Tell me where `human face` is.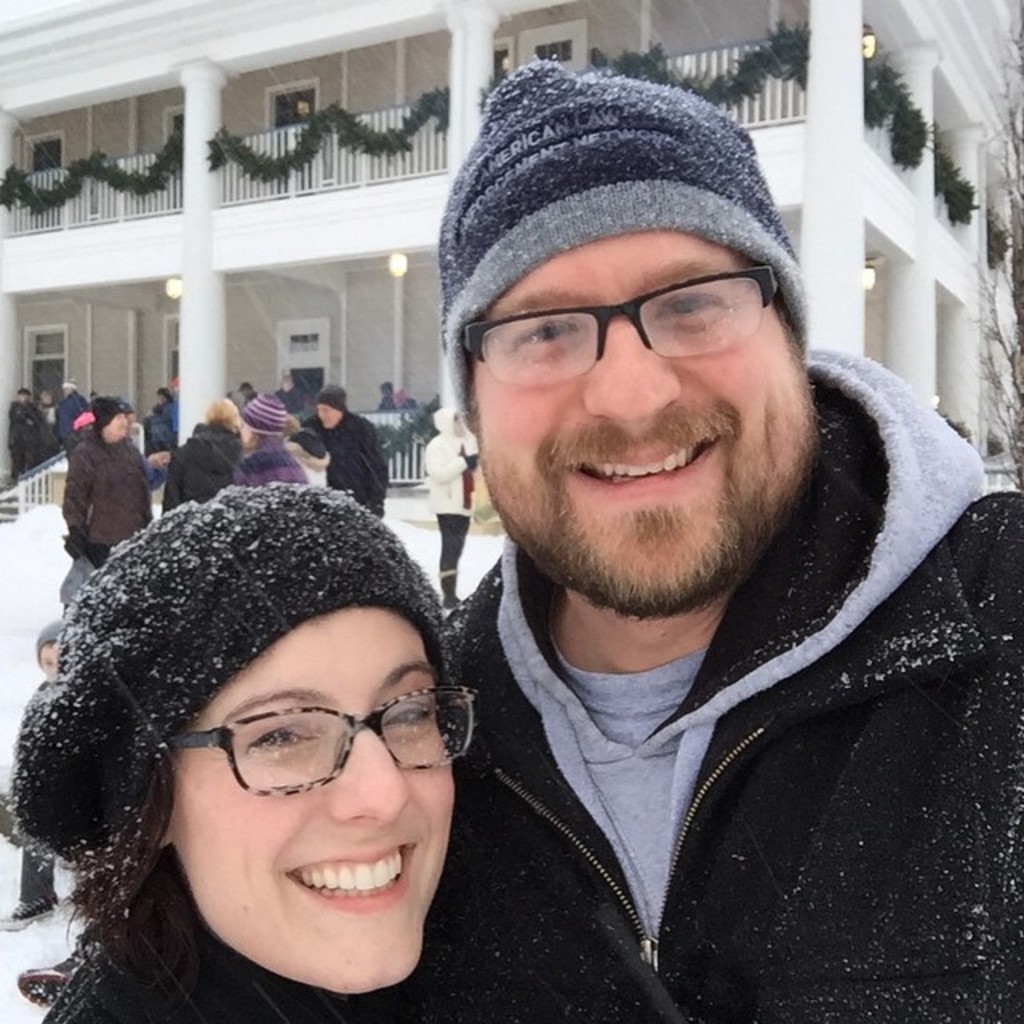
`human face` is at [left=456, top=238, right=810, bottom=618].
